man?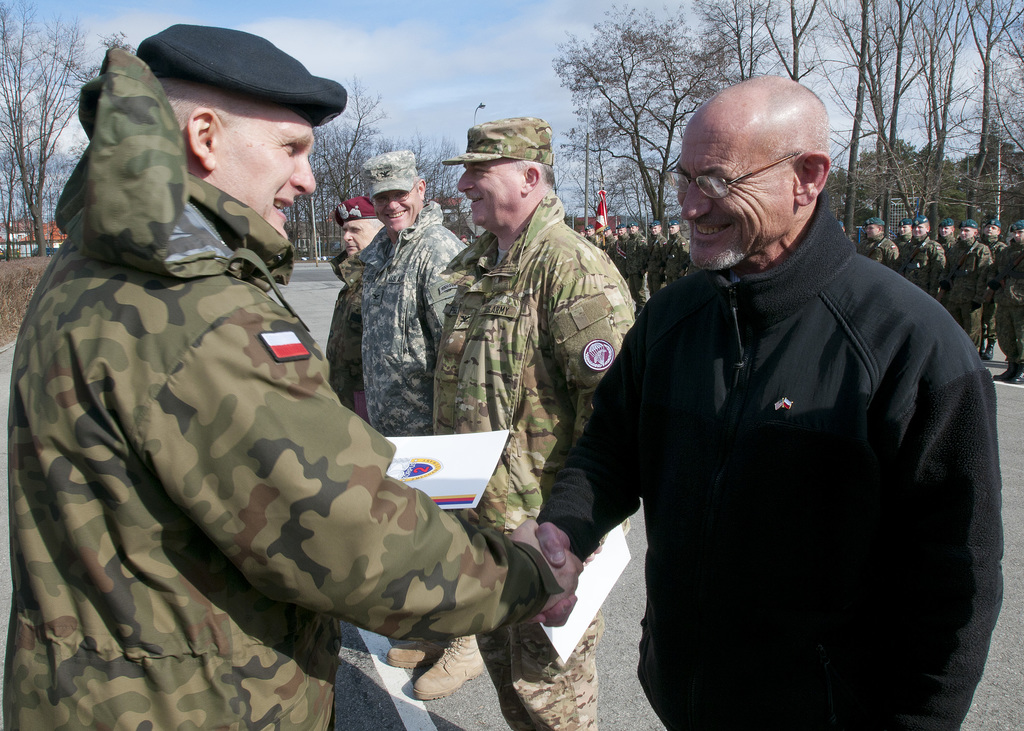
region(972, 218, 1004, 357)
